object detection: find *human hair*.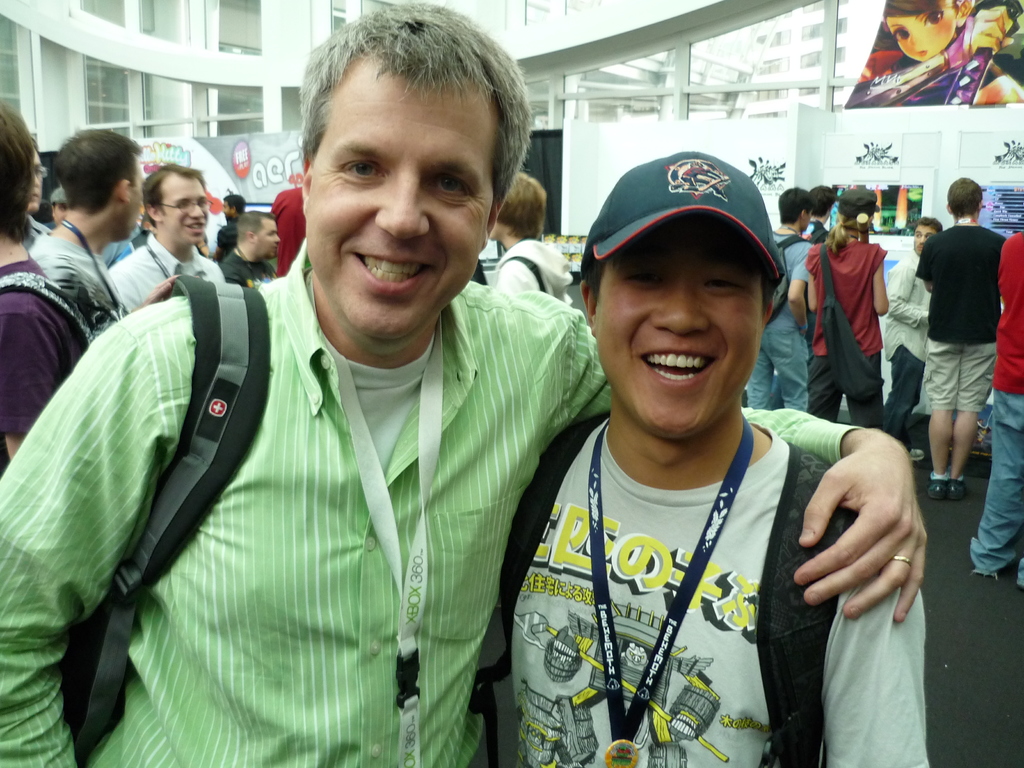
bbox(778, 186, 811, 225).
